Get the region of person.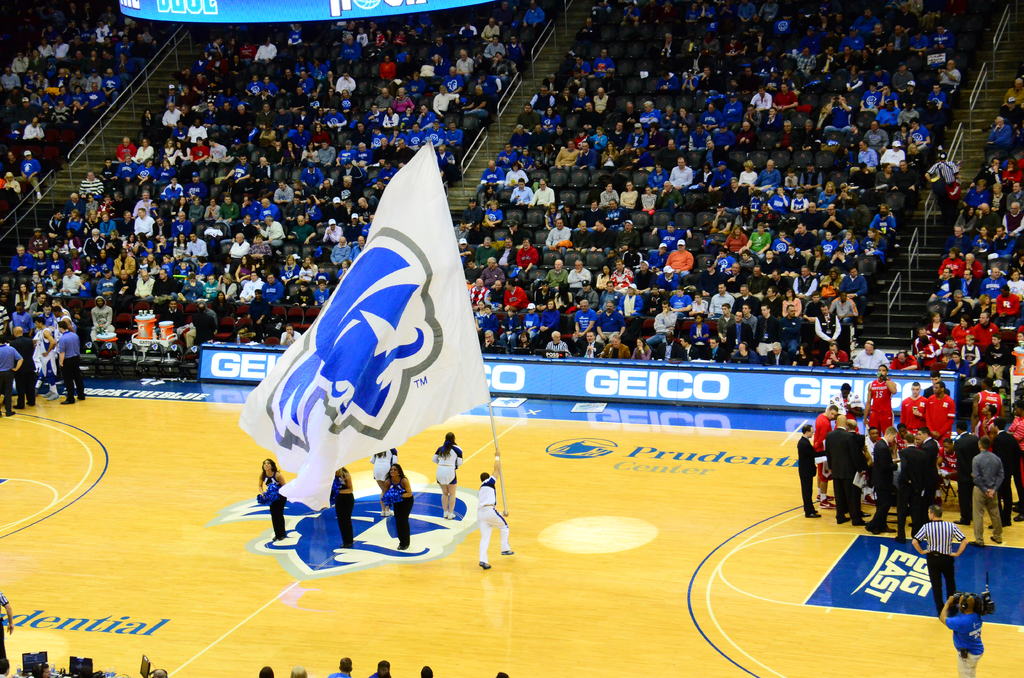
{"x1": 330, "y1": 466, "x2": 356, "y2": 551}.
